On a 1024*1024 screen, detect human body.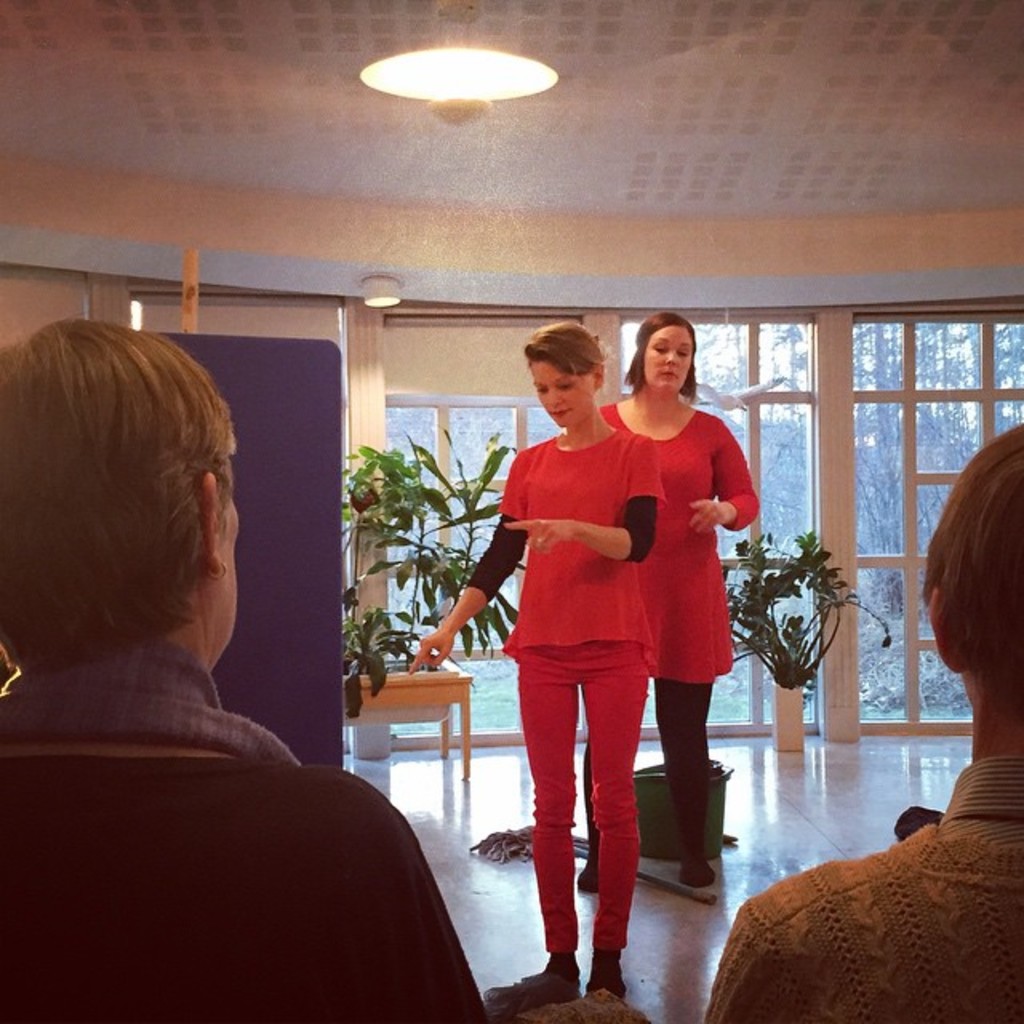
[0, 635, 506, 1022].
